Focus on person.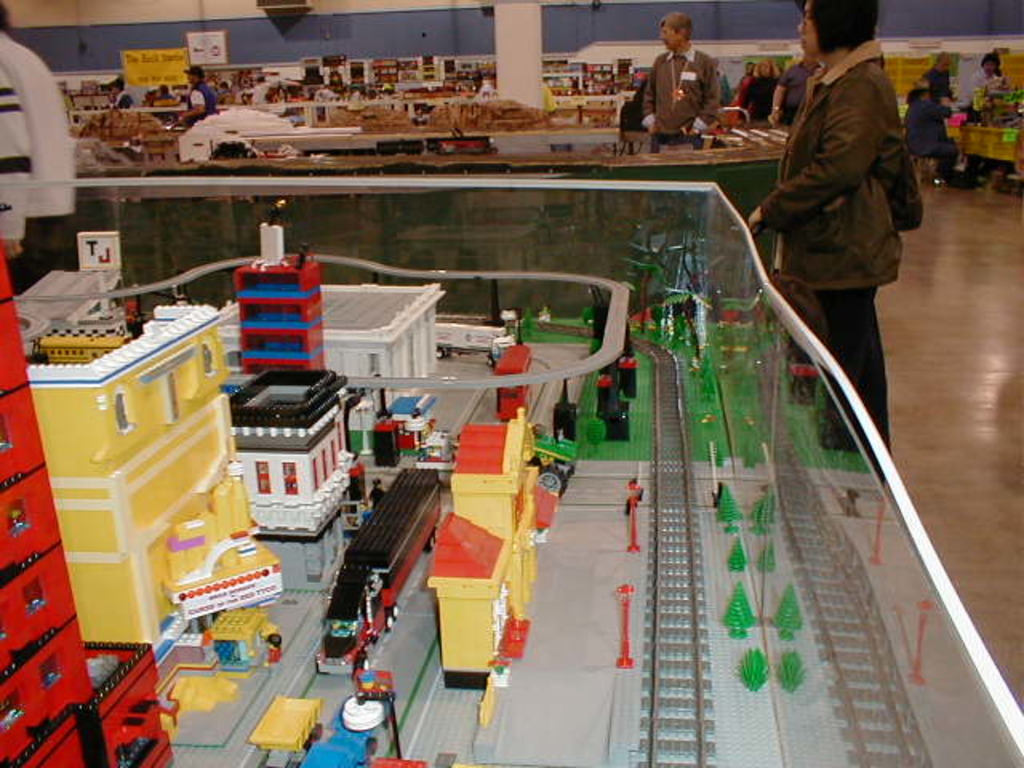
Focused at {"x1": 642, "y1": 10, "x2": 717, "y2": 141}.
